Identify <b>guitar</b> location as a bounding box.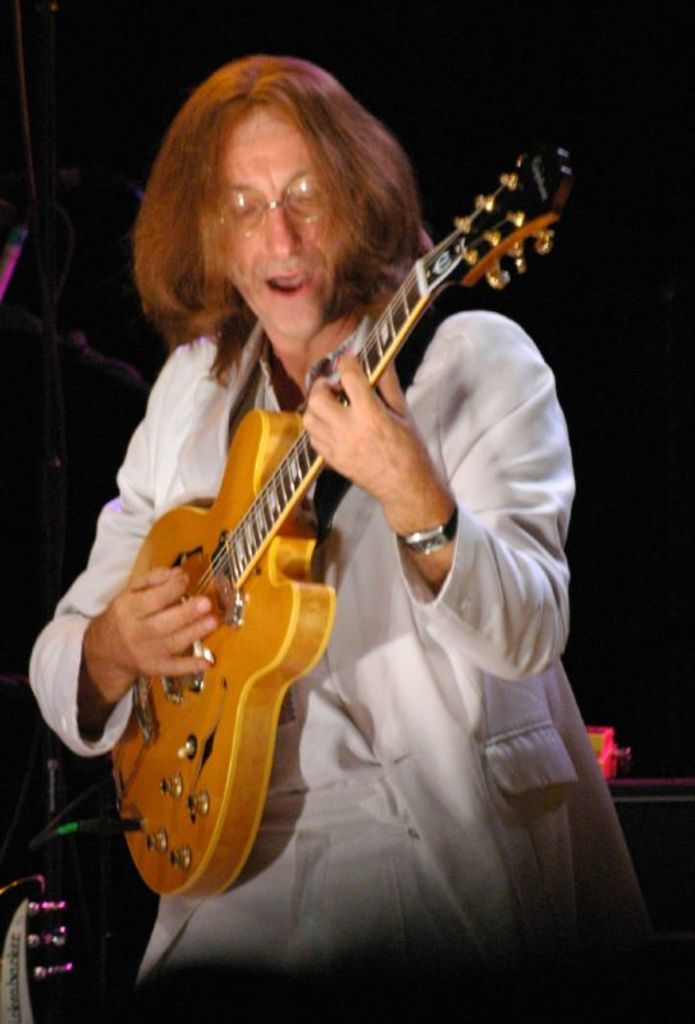
105, 140, 575, 886.
